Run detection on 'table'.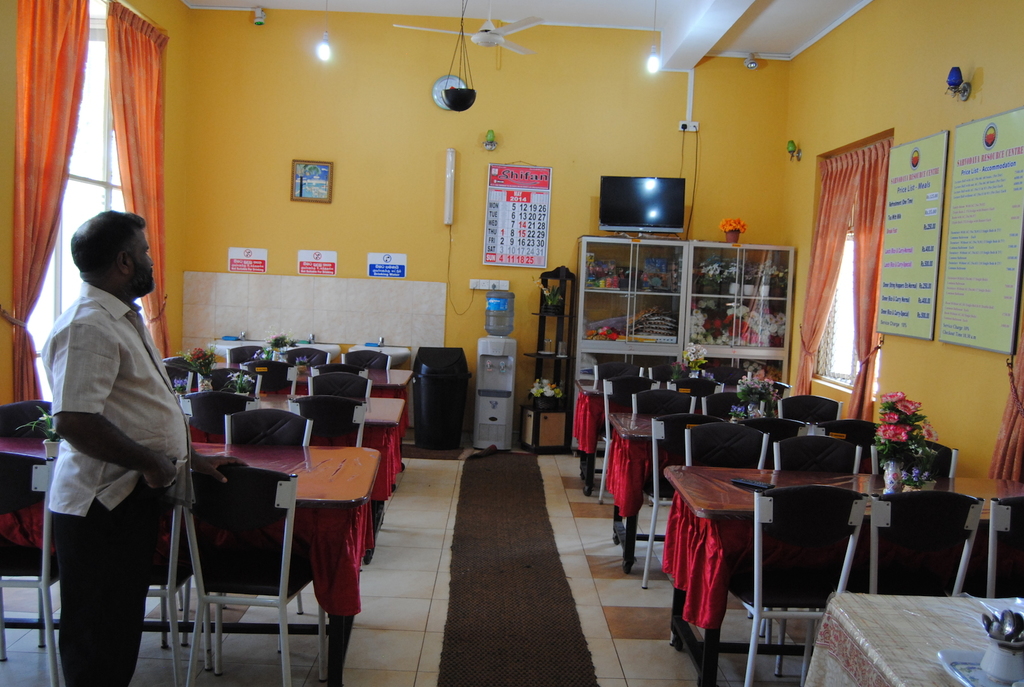
Result: <bbox>607, 405, 878, 577</bbox>.
